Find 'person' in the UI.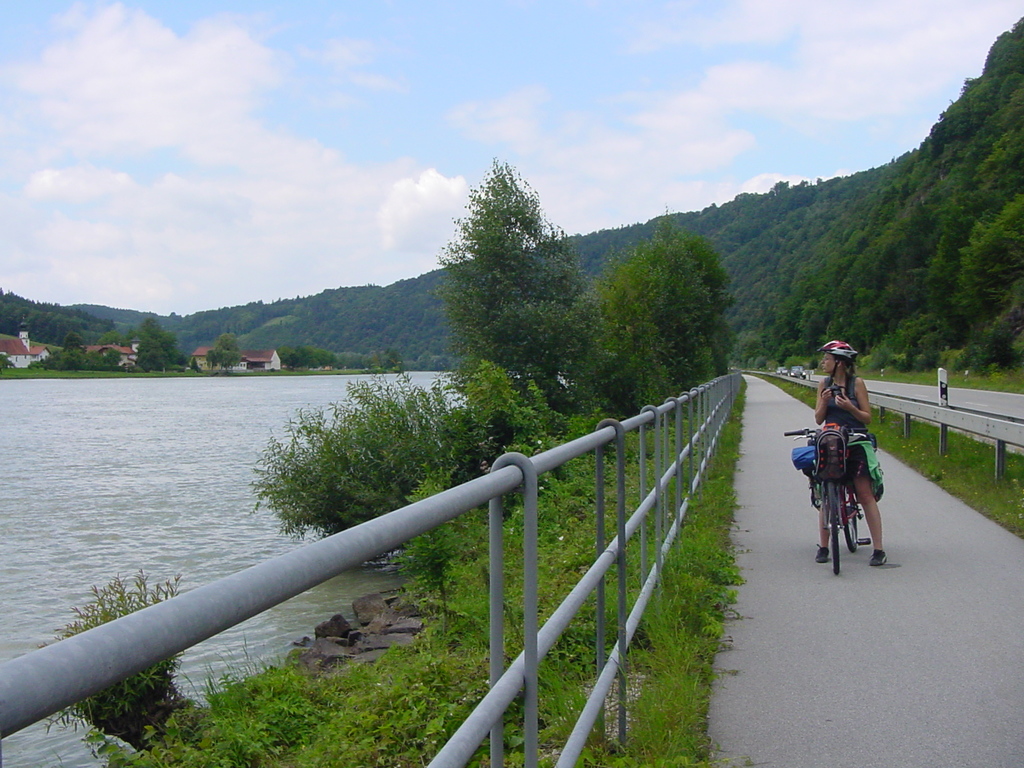
UI element at 806 333 892 569.
